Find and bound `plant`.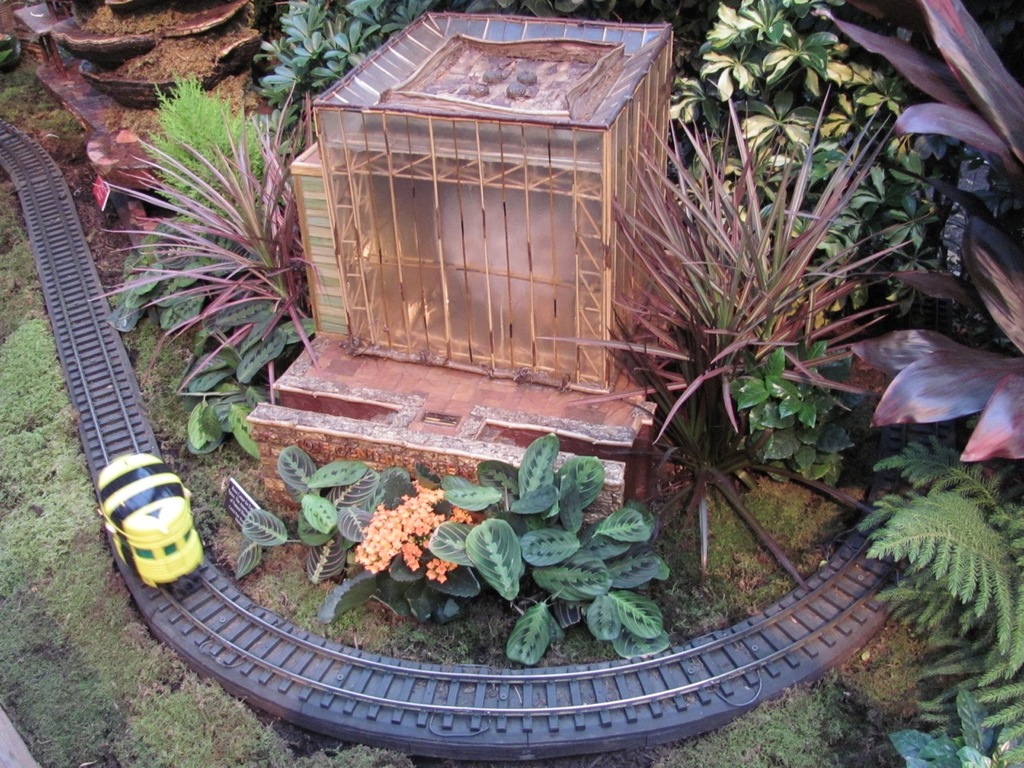
Bound: <bbox>731, 345, 882, 490</bbox>.
